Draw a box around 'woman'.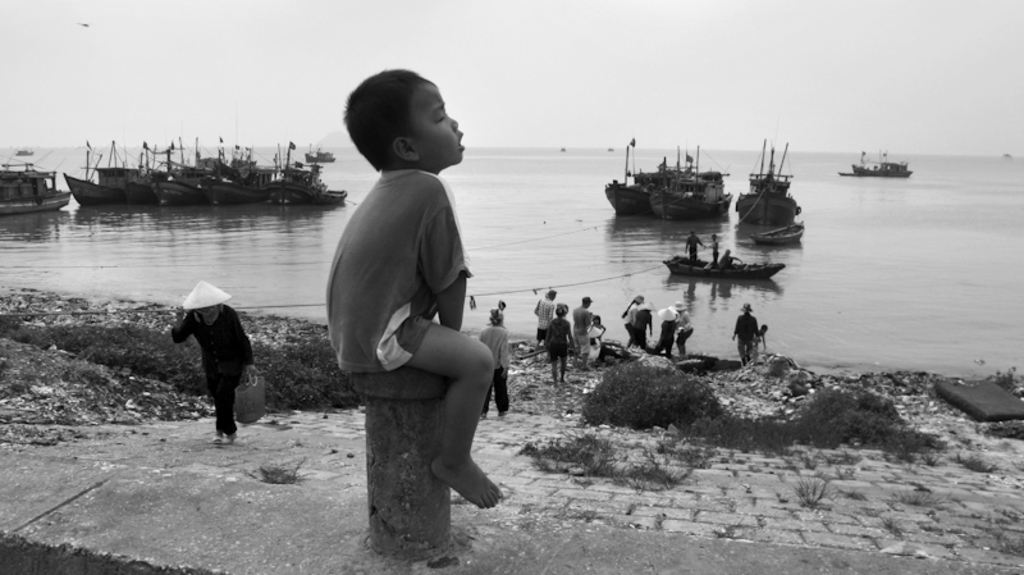
l=166, t=278, r=259, b=443.
